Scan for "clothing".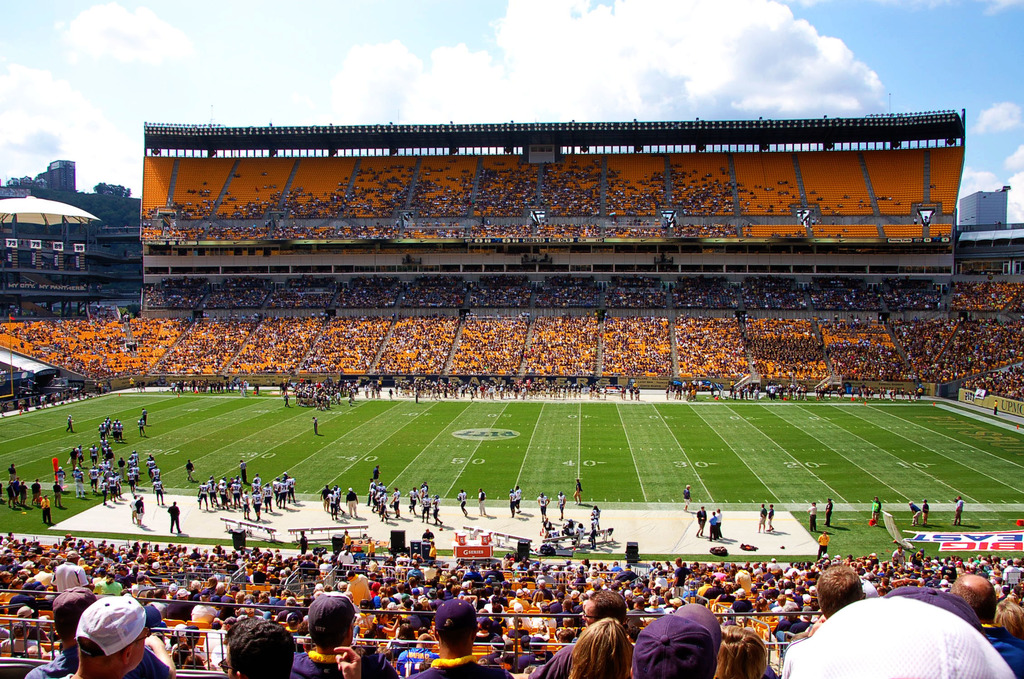
Scan result: 829 384 926 400.
